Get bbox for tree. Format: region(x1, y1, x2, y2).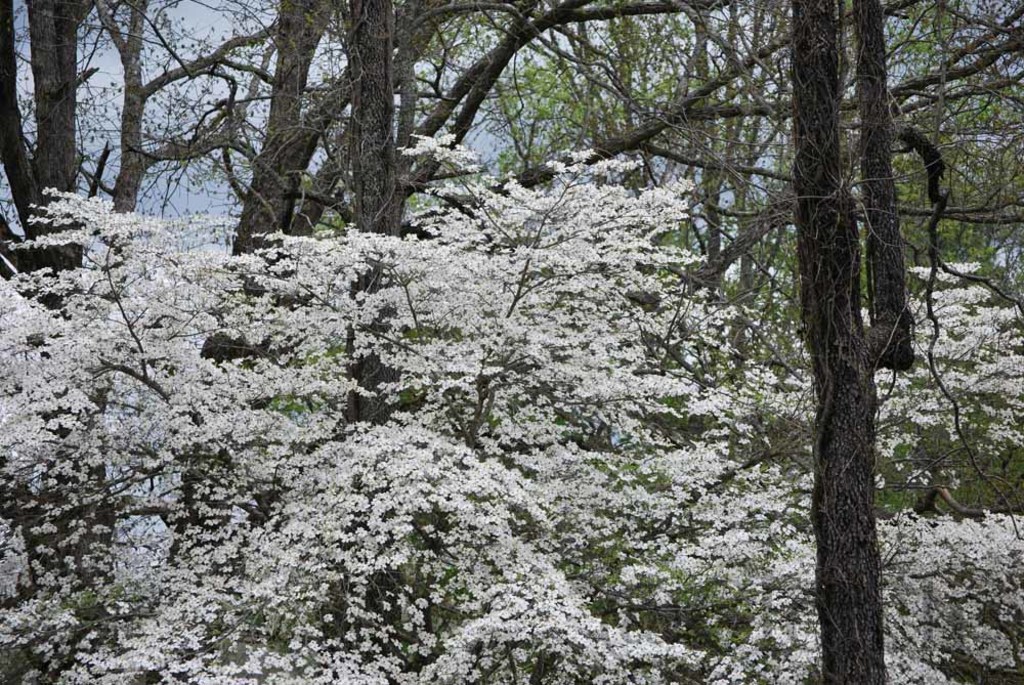
region(0, 0, 1021, 684).
